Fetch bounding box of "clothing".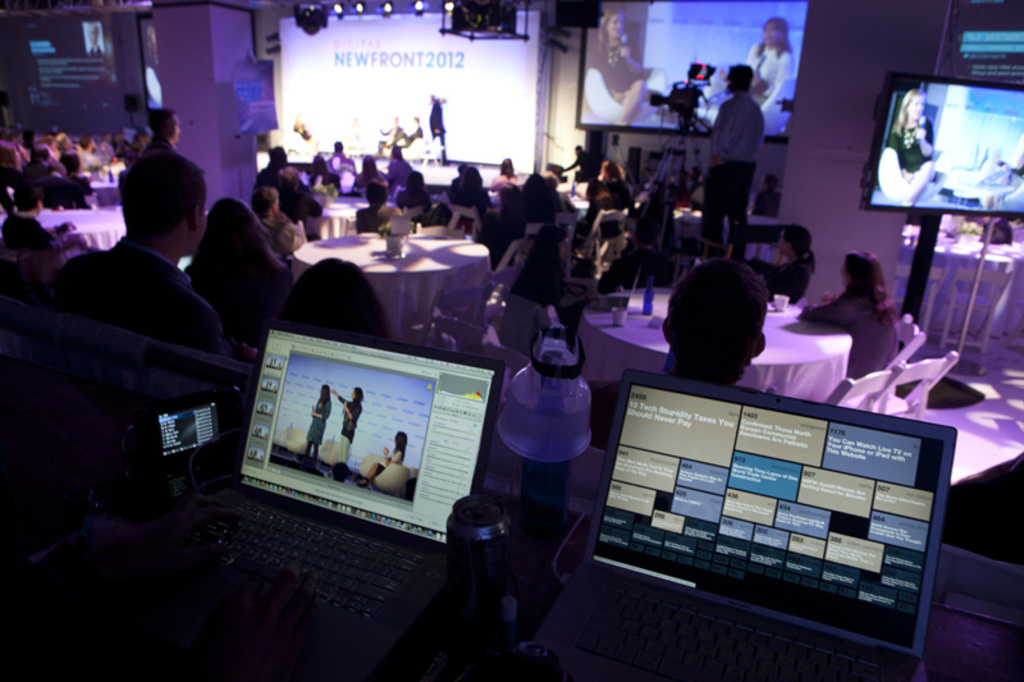
Bbox: box=[330, 398, 361, 464].
